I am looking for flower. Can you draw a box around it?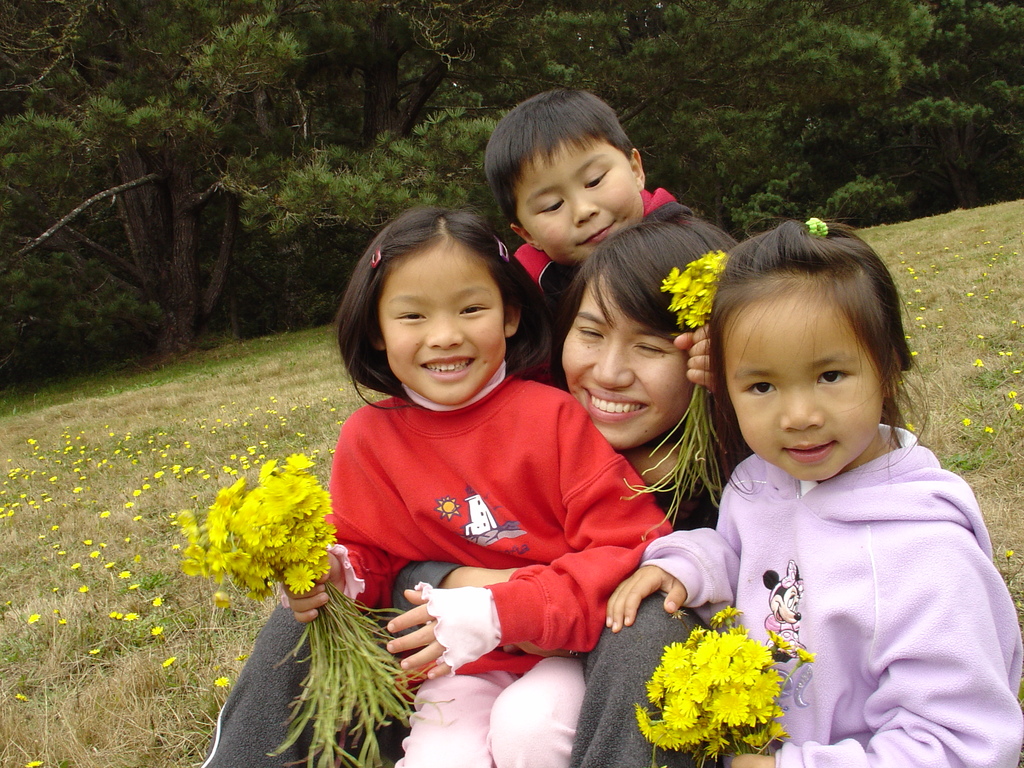
Sure, the bounding box is pyautogui.locateOnScreen(88, 550, 102, 559).
